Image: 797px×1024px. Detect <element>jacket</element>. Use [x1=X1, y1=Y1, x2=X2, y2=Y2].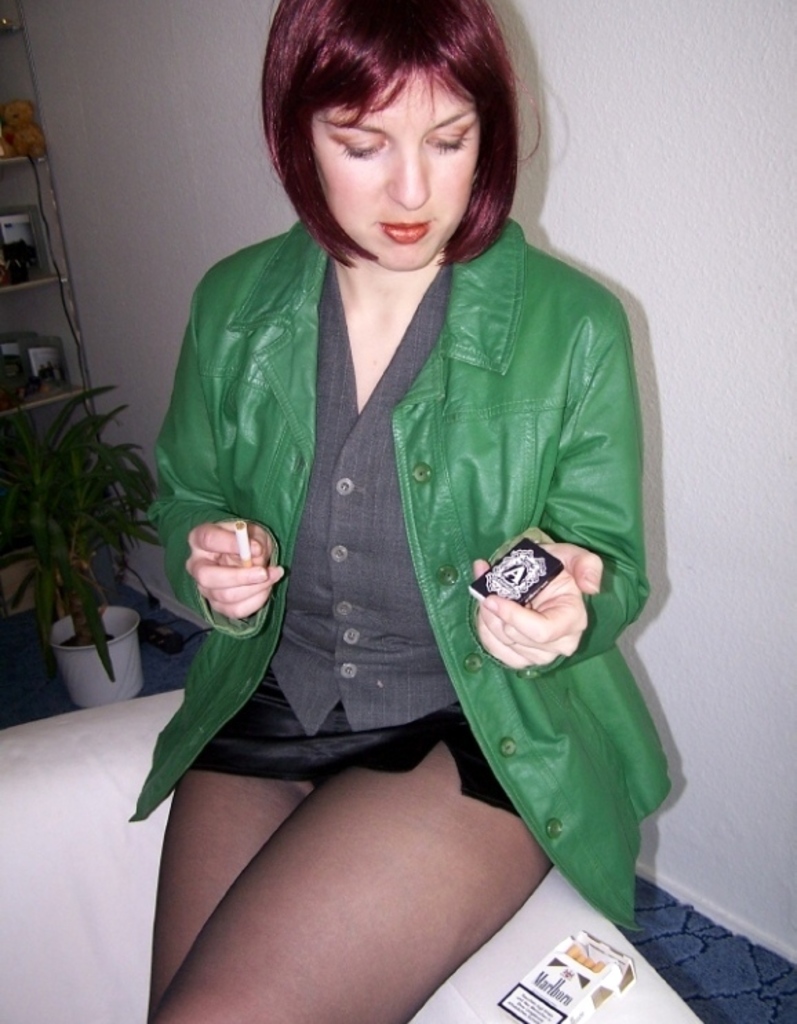
[x1=134, y1=128, x2=654, y2=812].
